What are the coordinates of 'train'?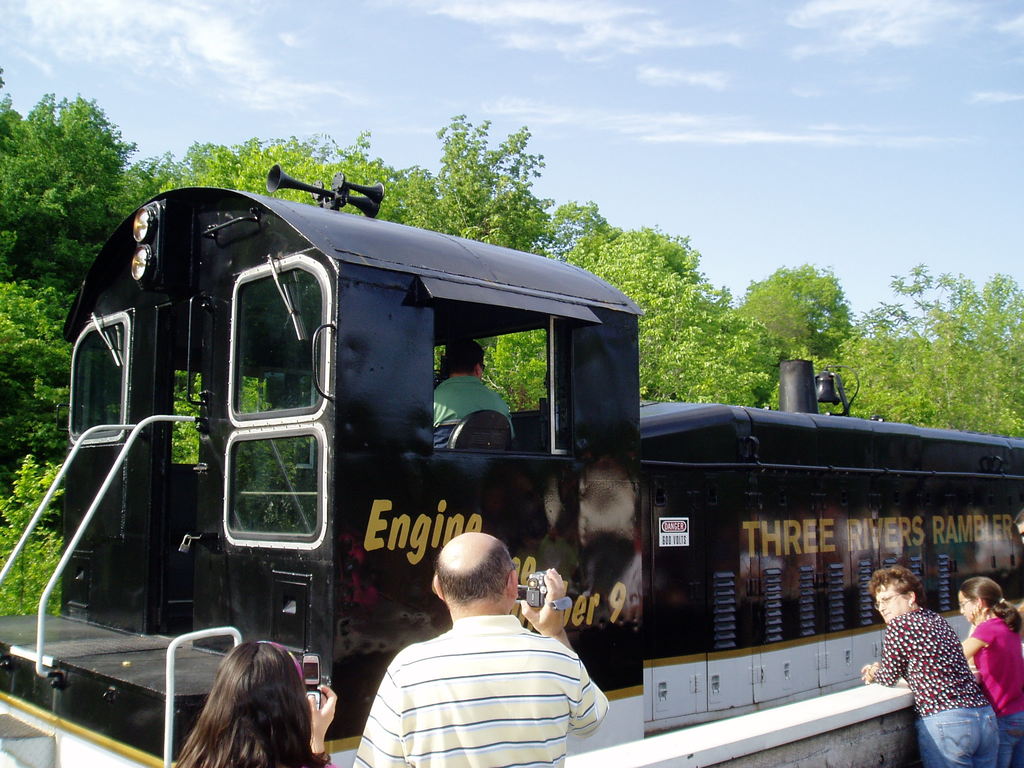
l=0, t=169, r=1023, b=767.
